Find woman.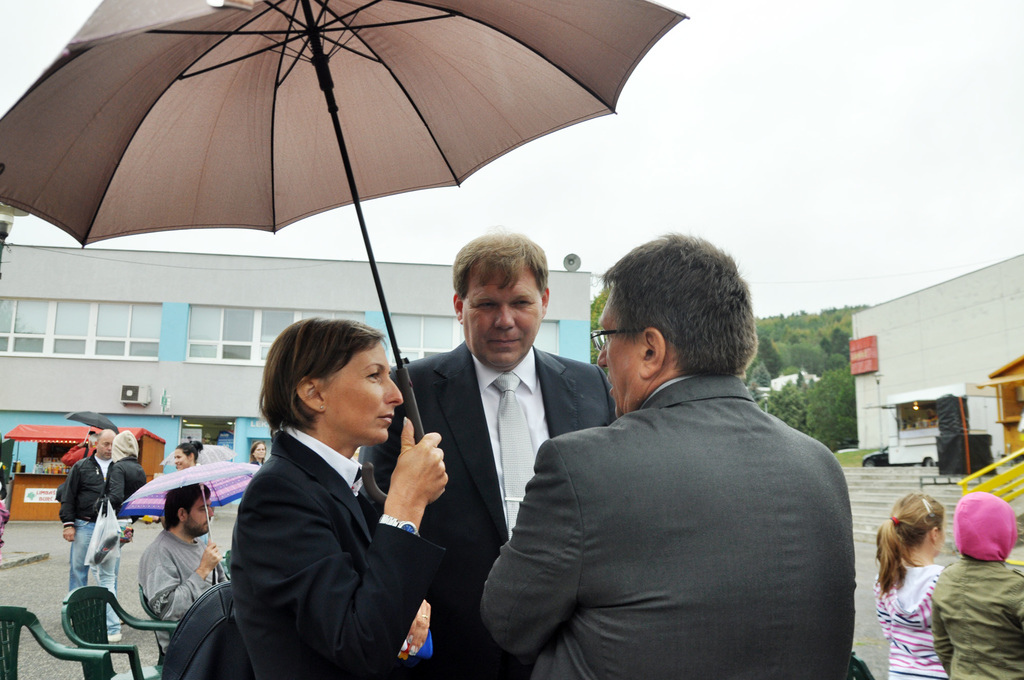
x1=246, y1=439, x2=266, y2=482.
